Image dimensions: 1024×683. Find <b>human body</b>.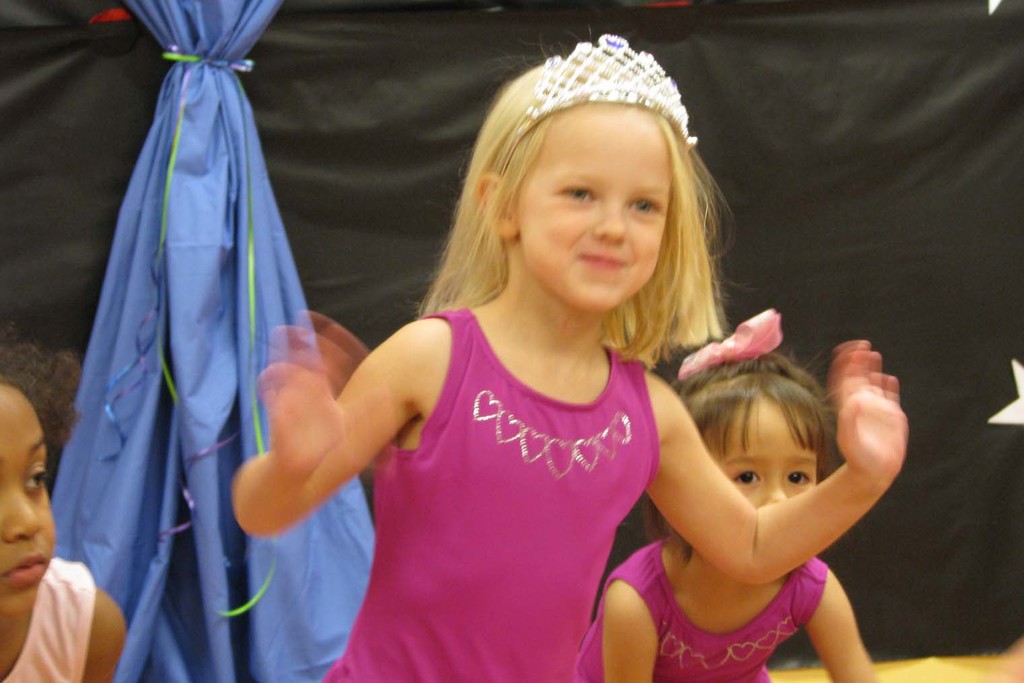
(0,317,140,682).
